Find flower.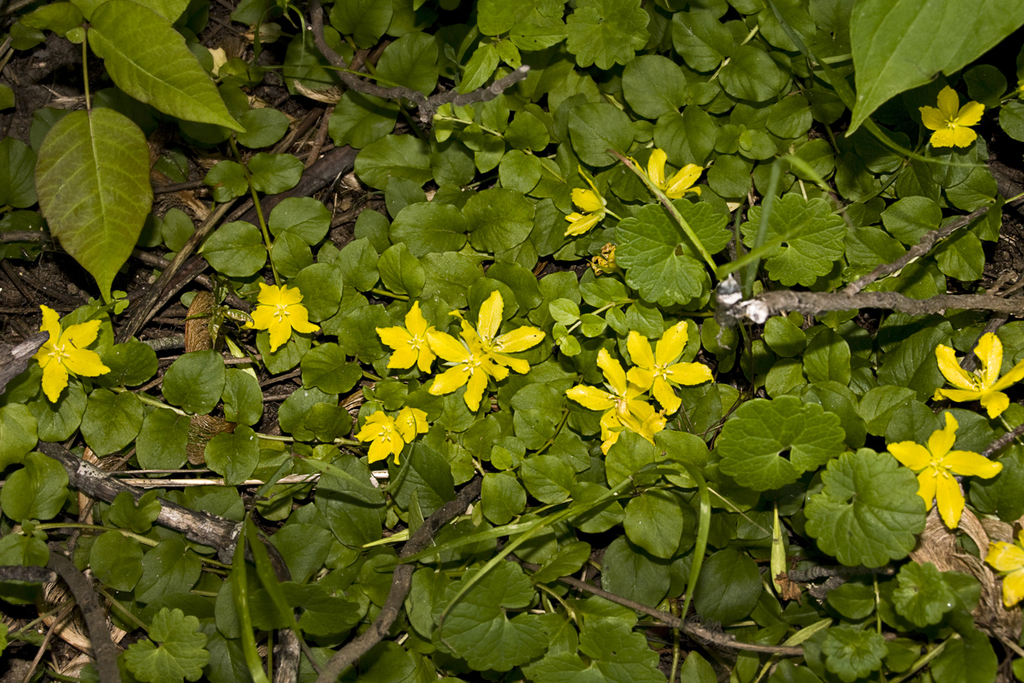
bbox(244, 281, 324, 355).
